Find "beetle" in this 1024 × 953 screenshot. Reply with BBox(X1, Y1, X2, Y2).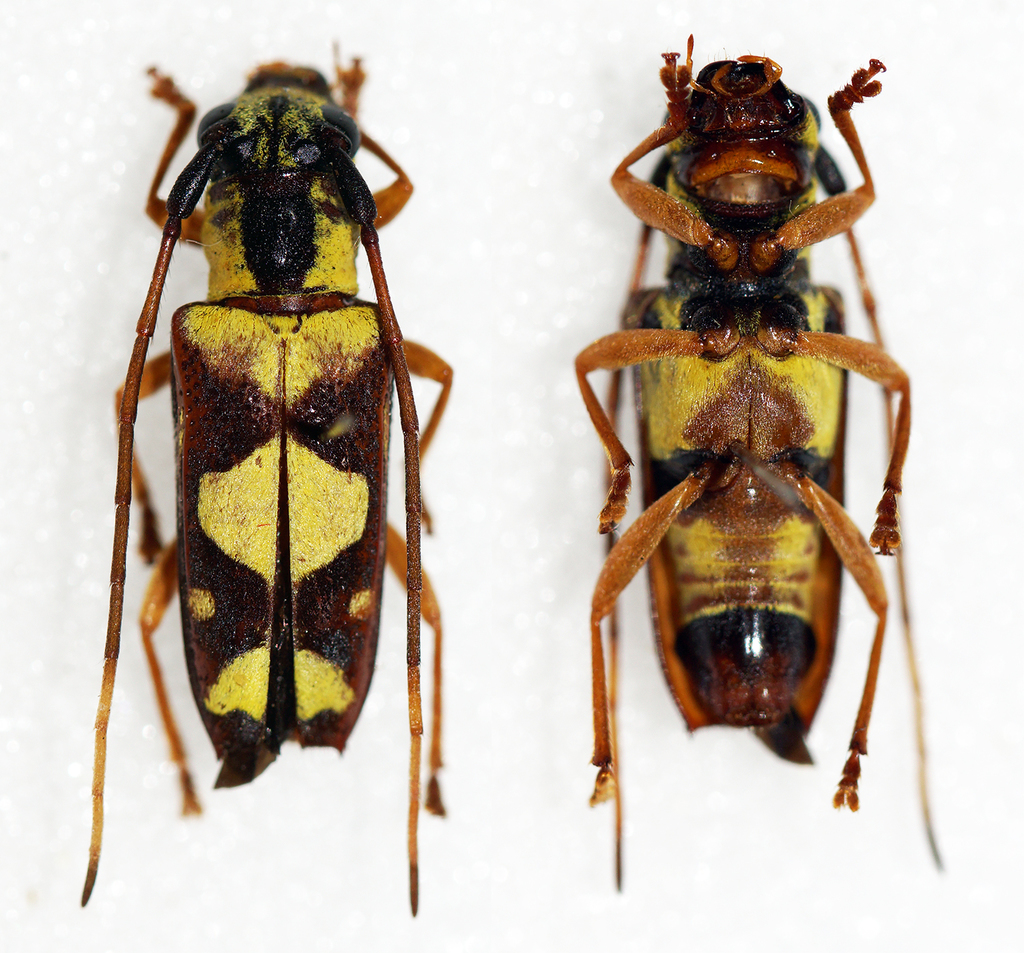
BBox(84, 16, 484, 928).
